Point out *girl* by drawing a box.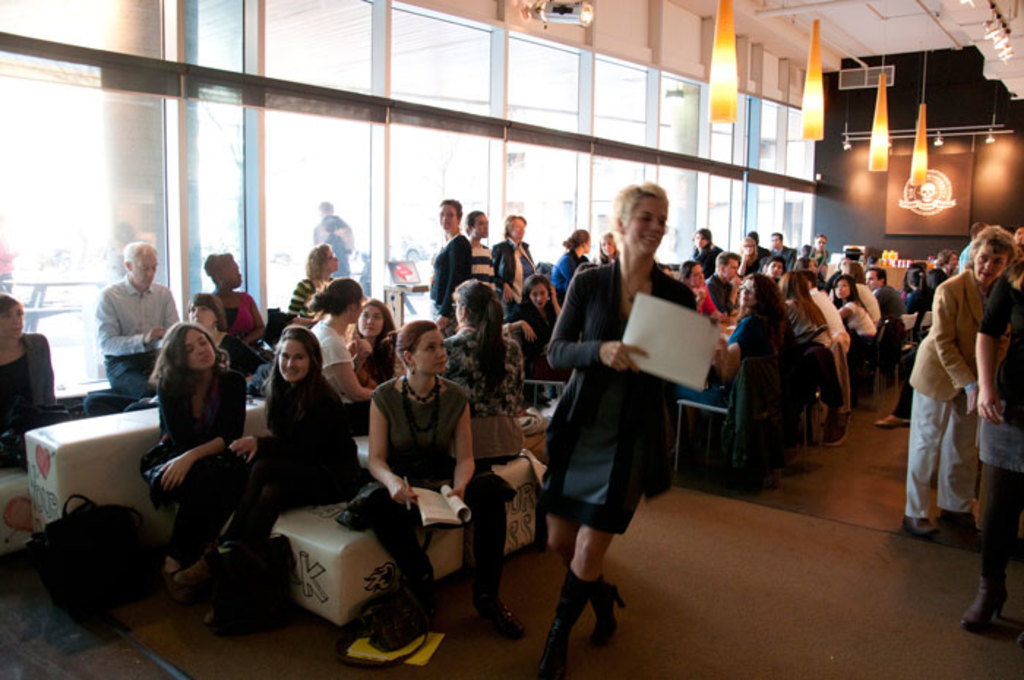
bbox=[522, 275, 560, 351].
